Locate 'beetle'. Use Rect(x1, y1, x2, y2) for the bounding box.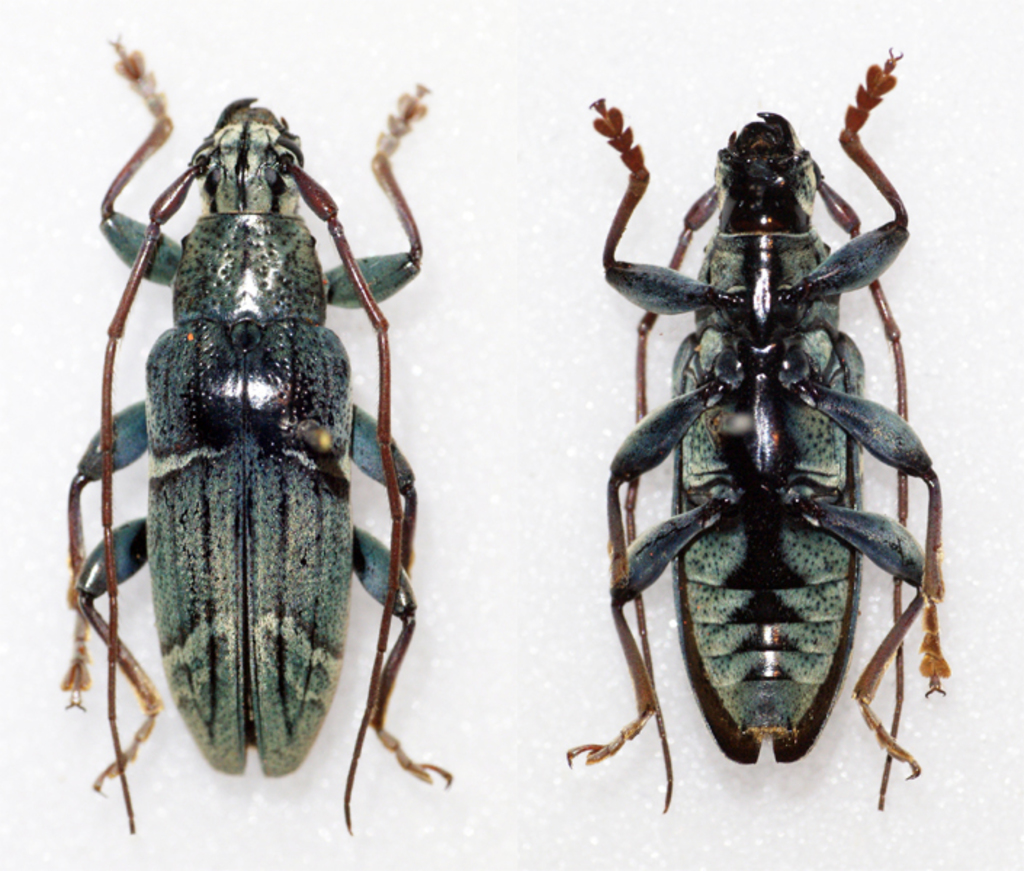
Rect(575, 74, 980, 823).
